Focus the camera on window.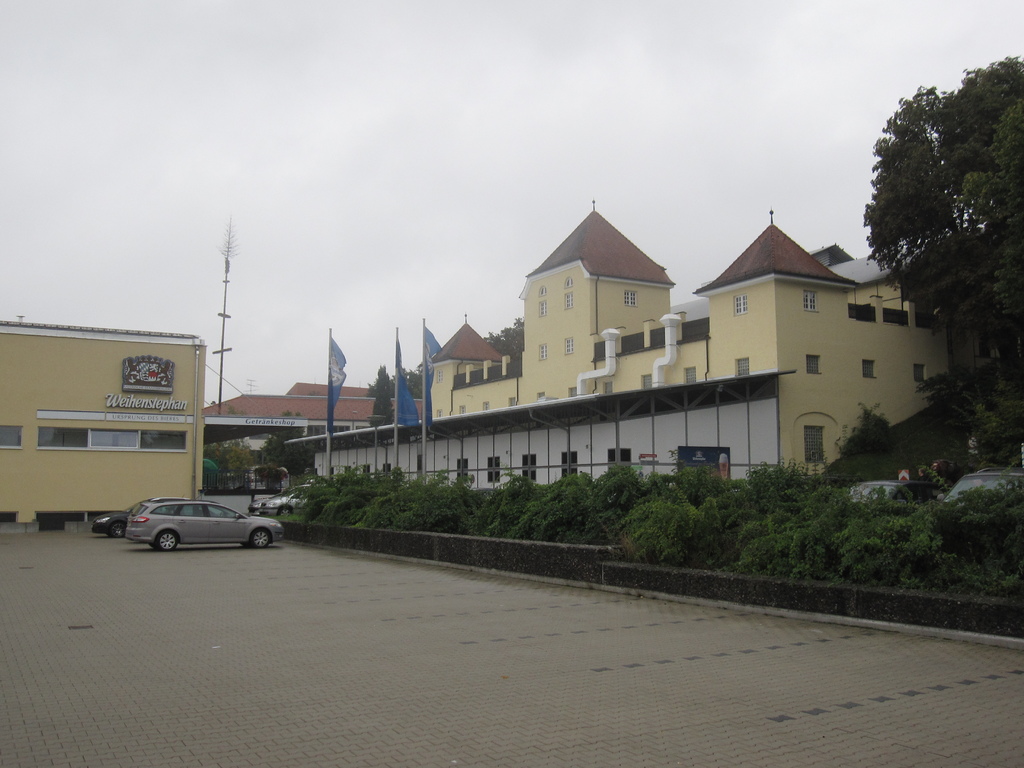
Focus region: crop(623, 291, 638, 311).
